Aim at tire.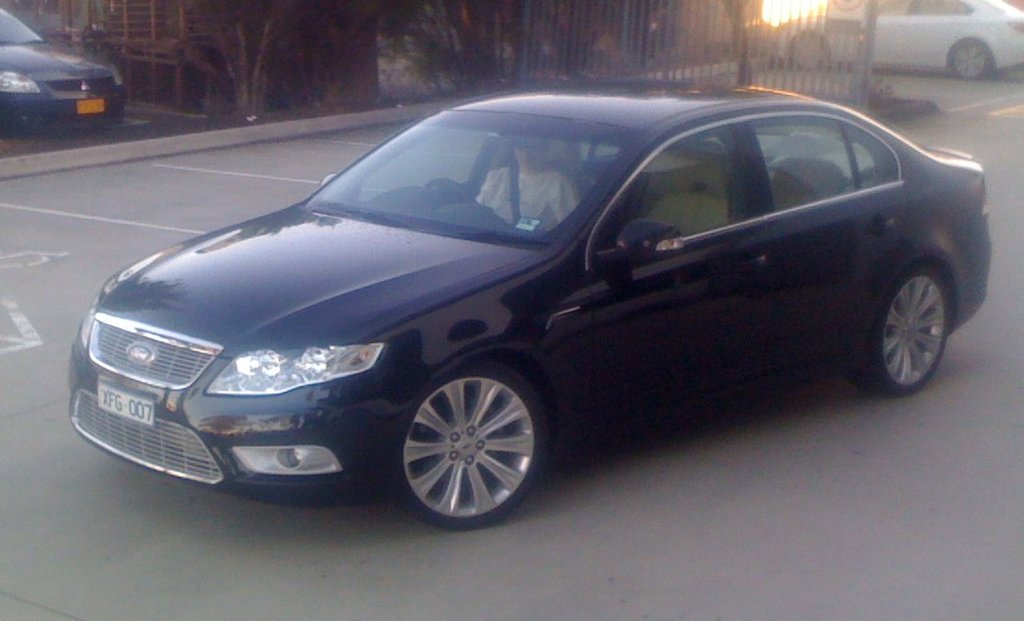
Aimed at (x1=399, y1=361, x2=547, y2=527).
